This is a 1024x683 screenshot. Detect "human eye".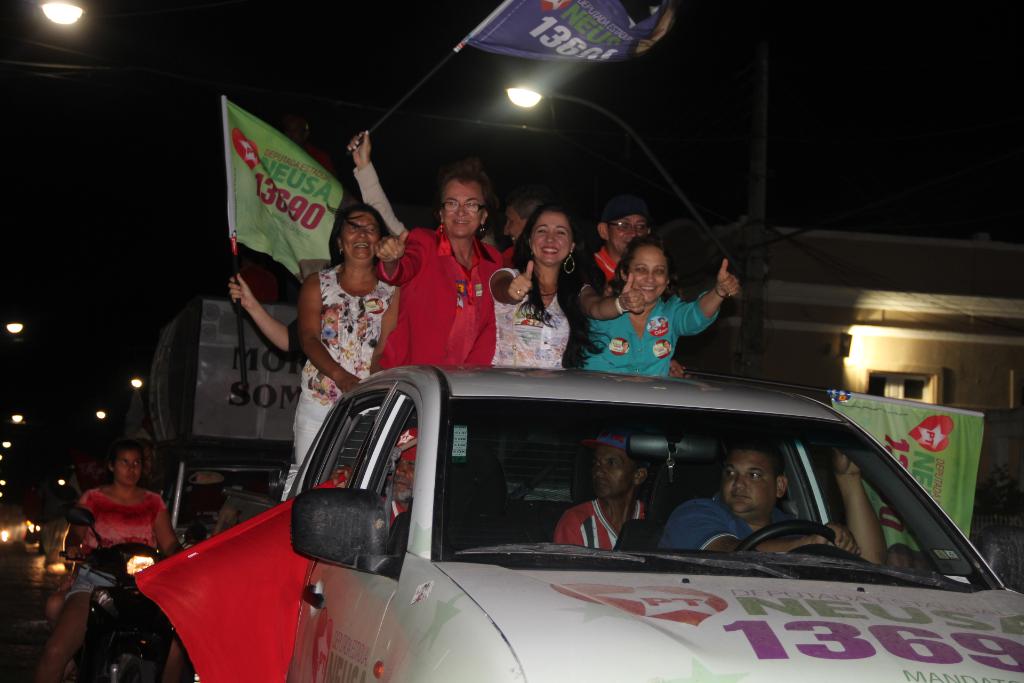
x1=746 y1=467 x2=762 y2=483.
